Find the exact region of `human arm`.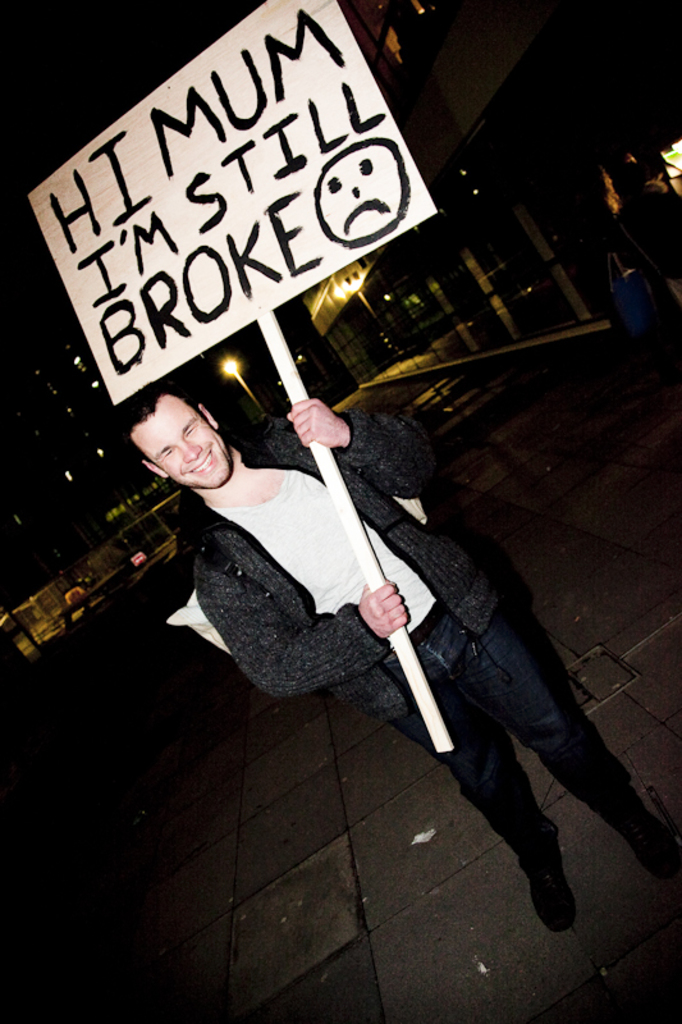
Exact region: (x1=260, y1=388, x2=443, y2=497).
